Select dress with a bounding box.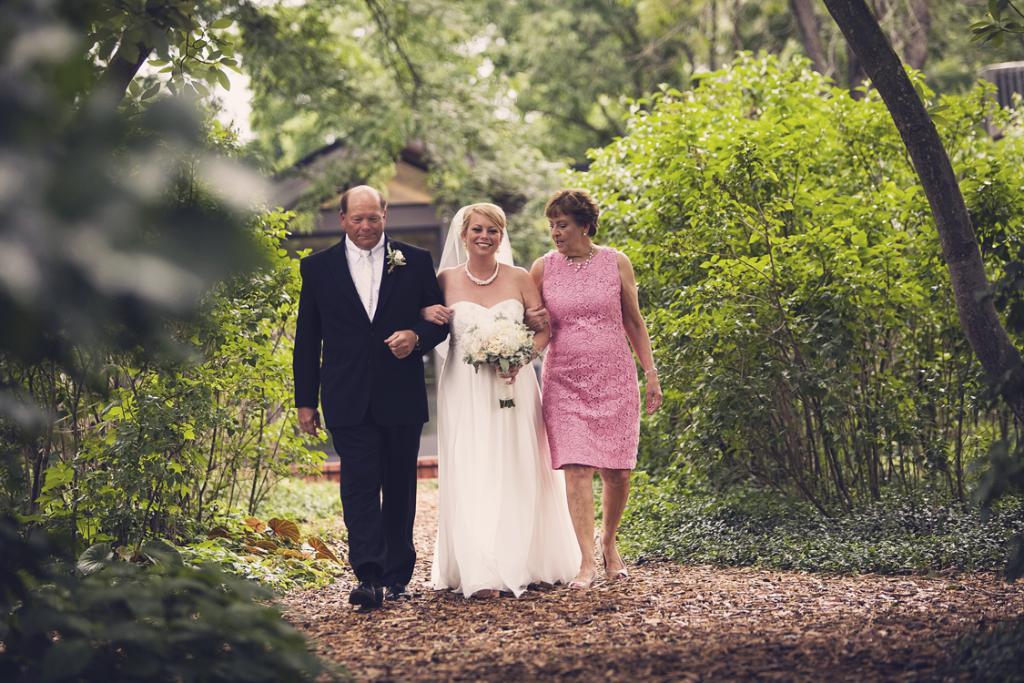
<bbox>538, 250, 642, 471</bbox>.
